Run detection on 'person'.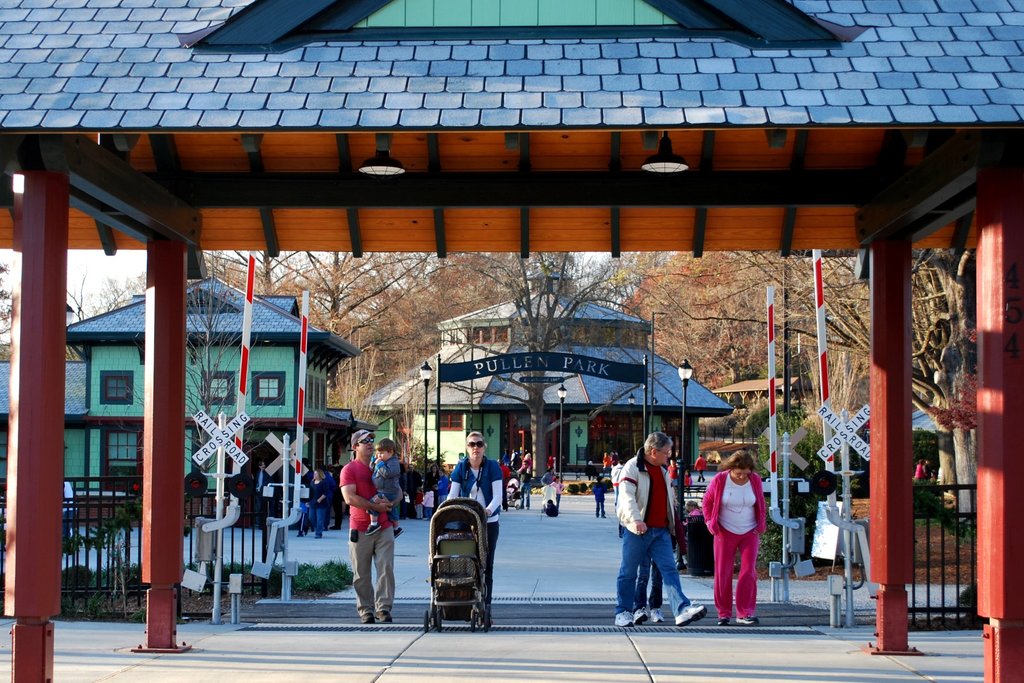
Result: [694, 453, 708, 483].
